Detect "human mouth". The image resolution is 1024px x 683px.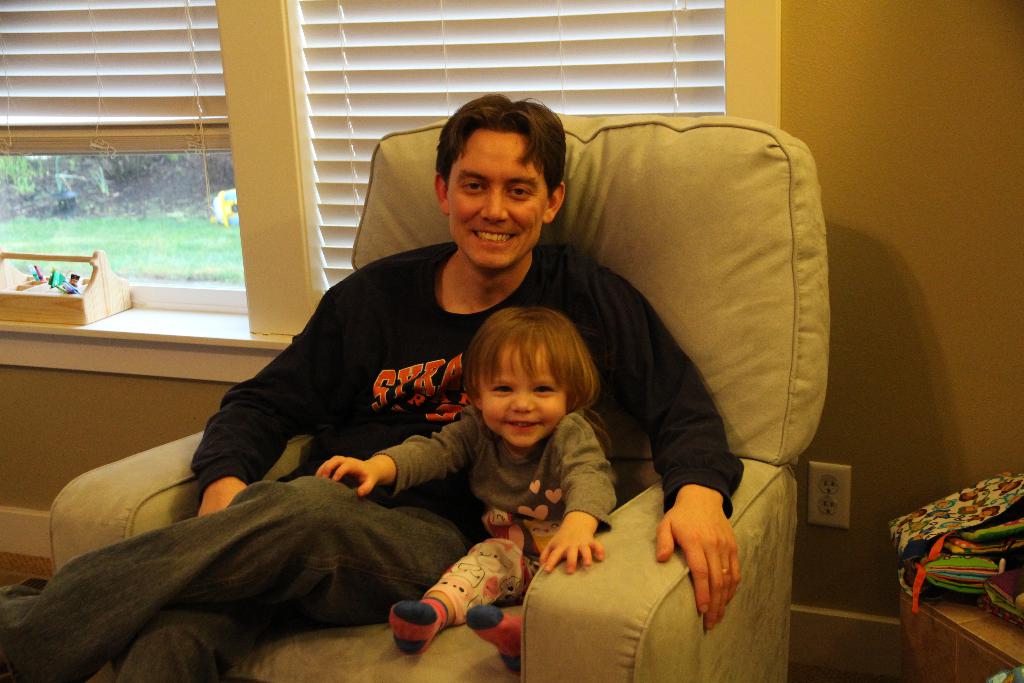
pyautogui.locateOnScreen(470, 230, 513, 243).
